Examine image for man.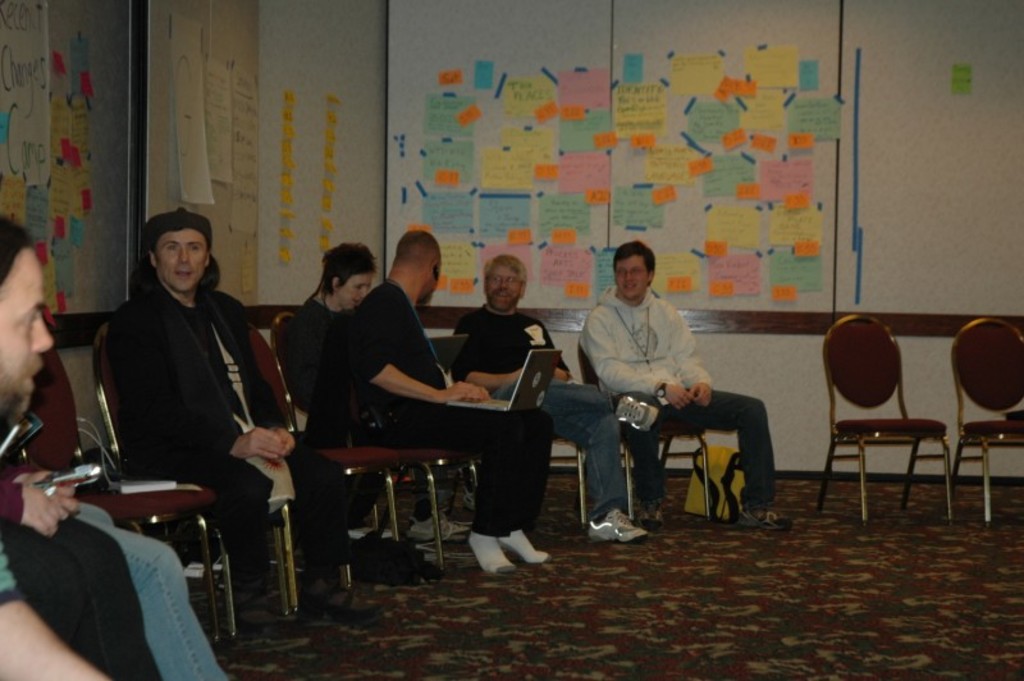
Examination result: Rect(457, 253, 652, 541).
